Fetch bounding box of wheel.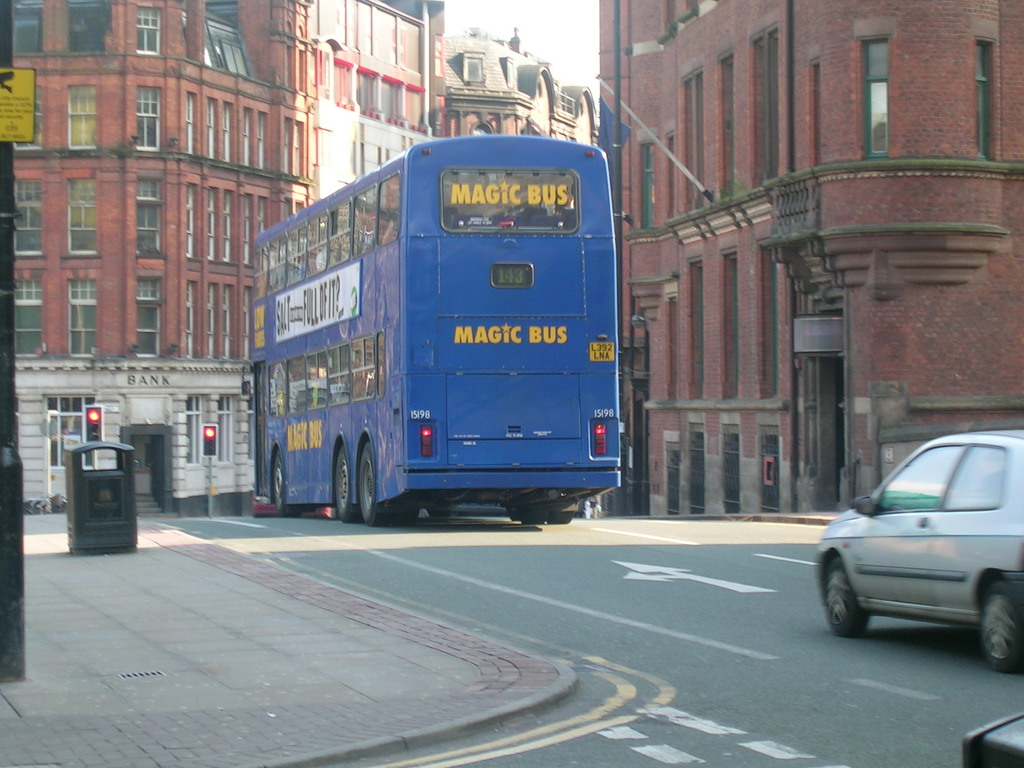
Bbox: [825,562,866,641].
